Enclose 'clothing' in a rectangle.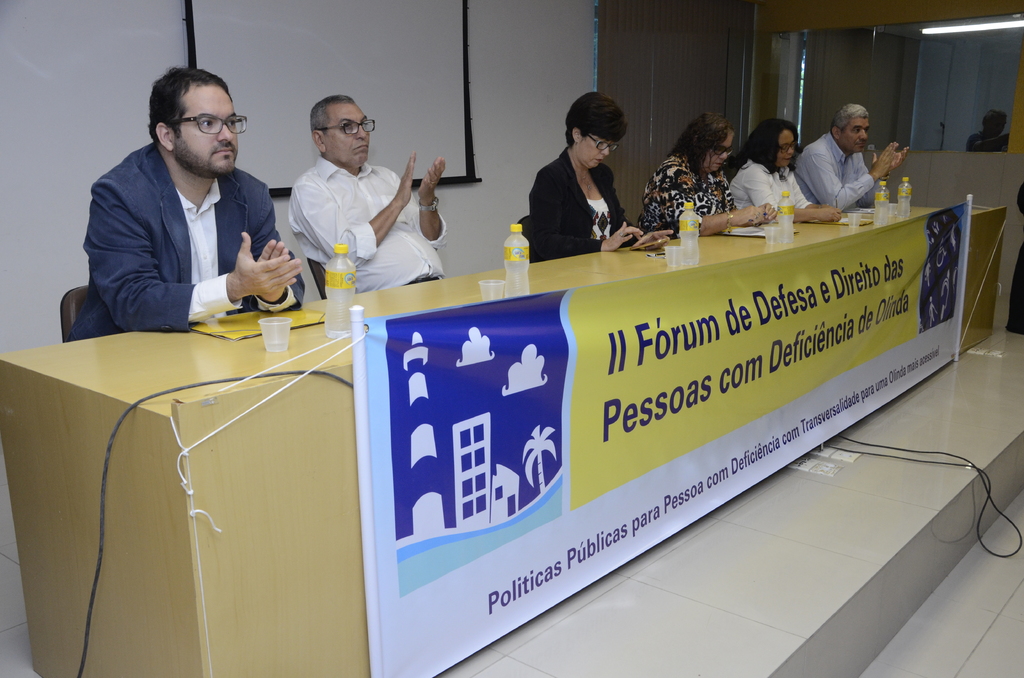
crop(289, 151, 454, 295).
